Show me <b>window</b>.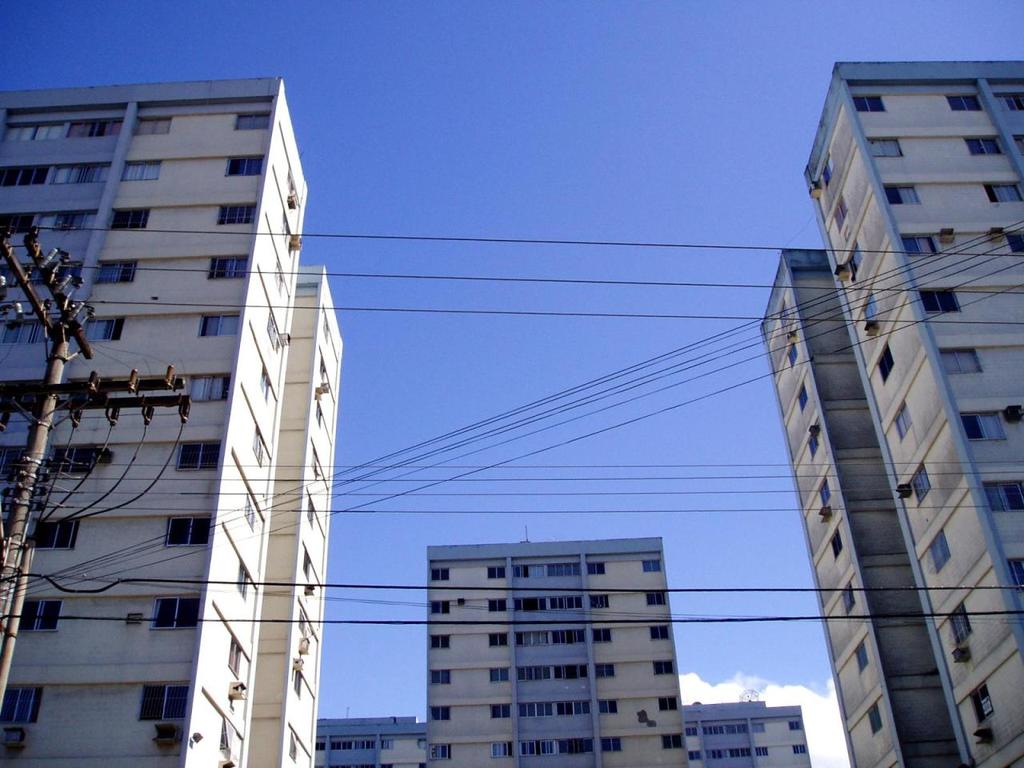
<b>window</b> is here: l=903, t=237, r=946, b=255.
